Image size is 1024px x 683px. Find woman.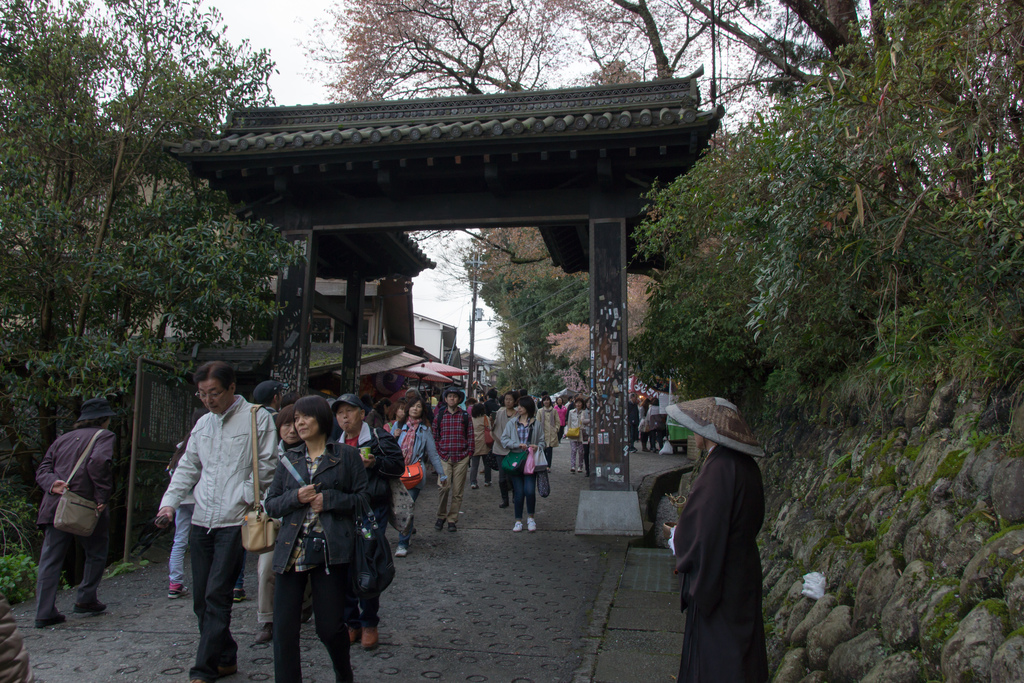
(471,404,493,492).
